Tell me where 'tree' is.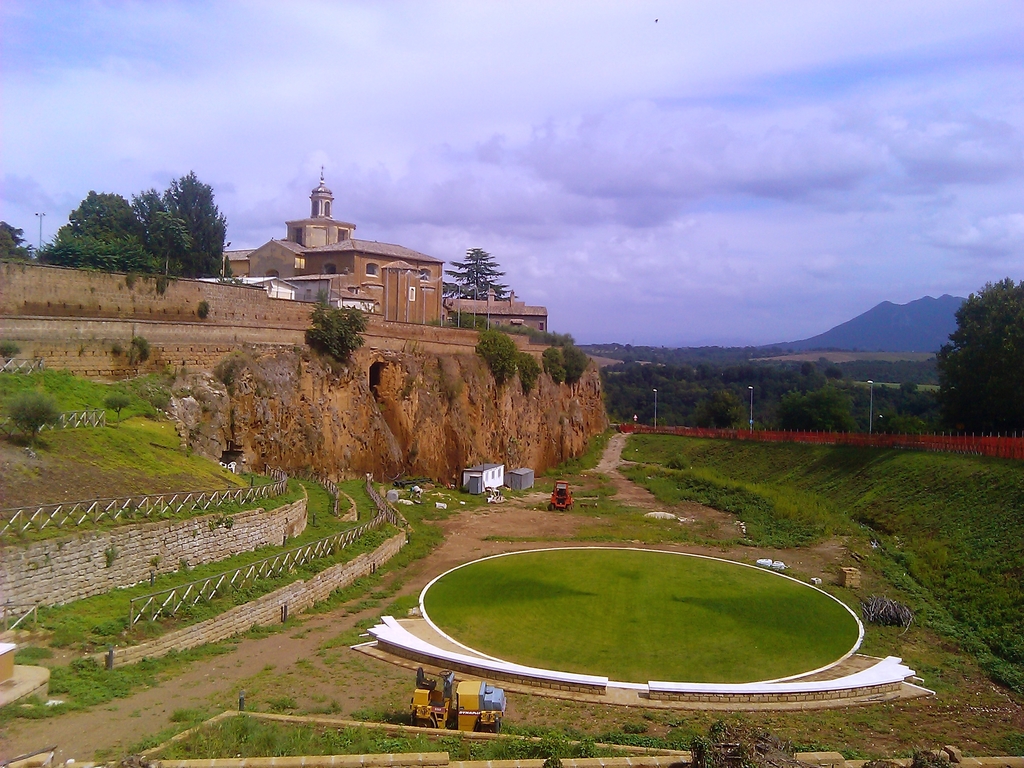
'tree' is at crop(99, 386, 137, 420).
